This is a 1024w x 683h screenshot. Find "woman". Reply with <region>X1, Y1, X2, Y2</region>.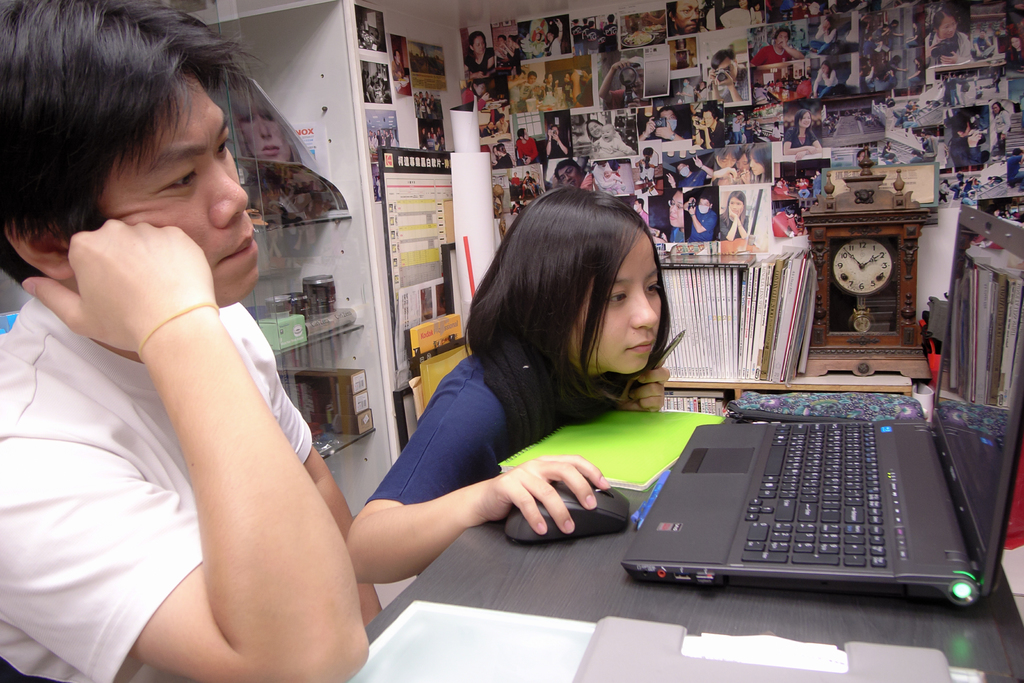
<region>939, 179, 950, 204</region>.
